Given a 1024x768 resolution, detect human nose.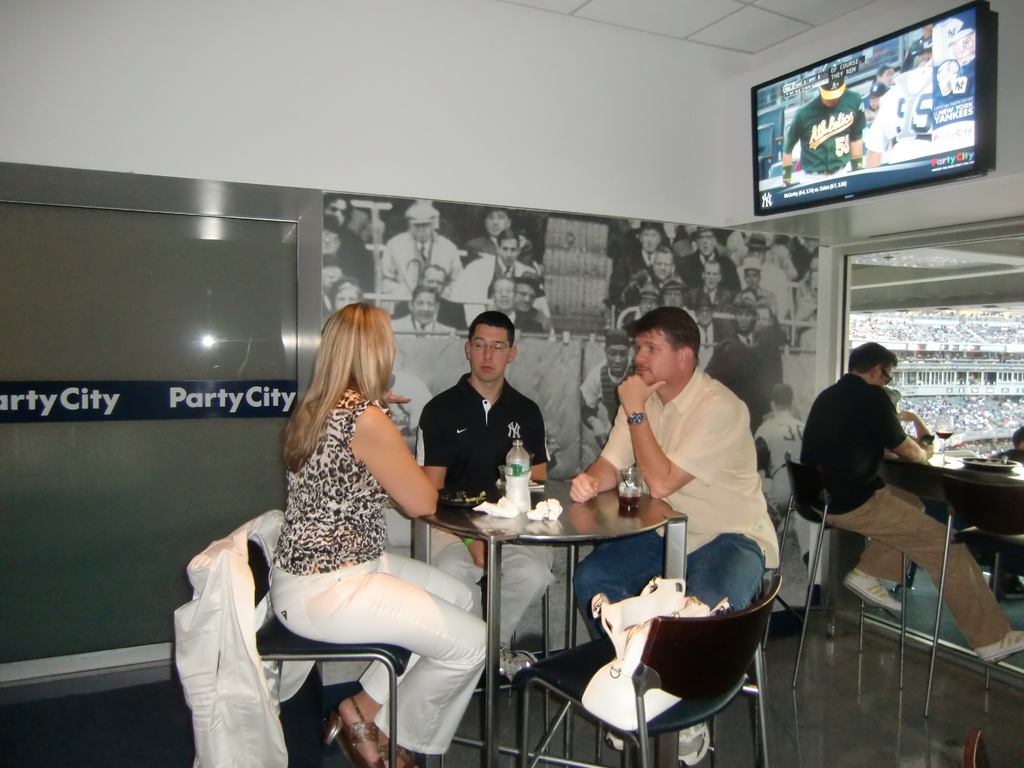
[502, 294, 505, 298].
